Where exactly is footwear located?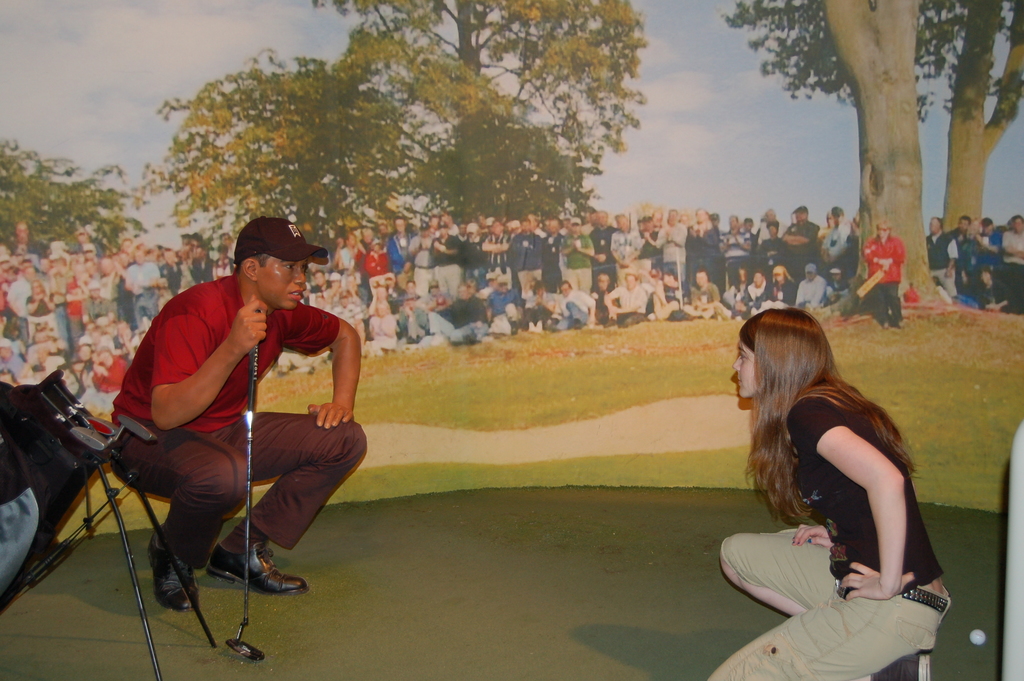
Its bounding box is {"left": 152, "top": 524, "right": 199, "bottom": 614}.
